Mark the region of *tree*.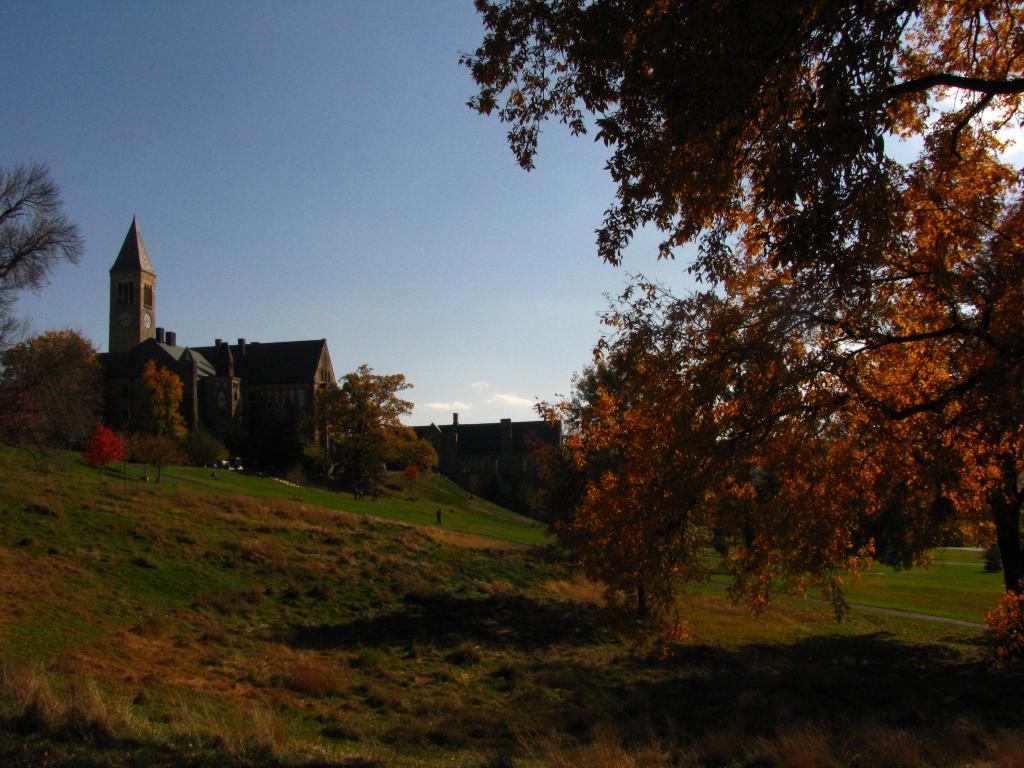
Region: <region>506, 19, 1006, 678</region>.
